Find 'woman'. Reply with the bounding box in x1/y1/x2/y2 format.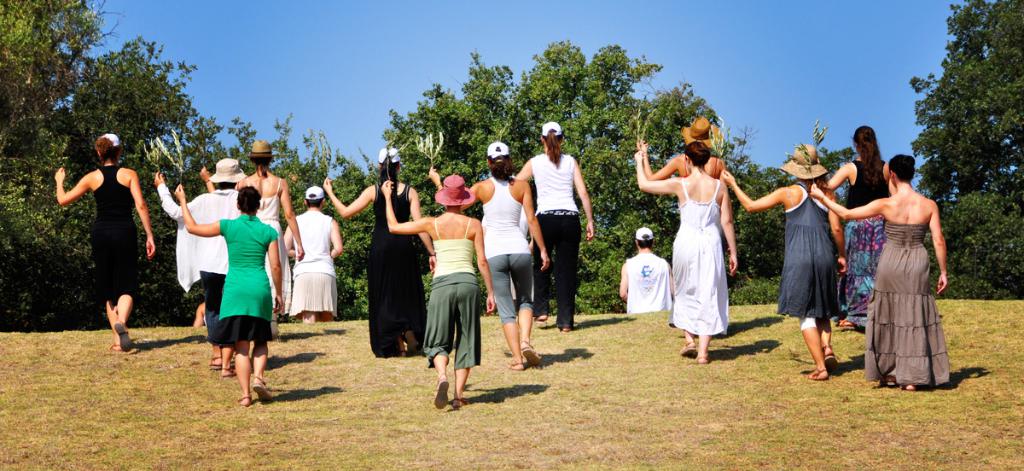
811/149/953/392.
